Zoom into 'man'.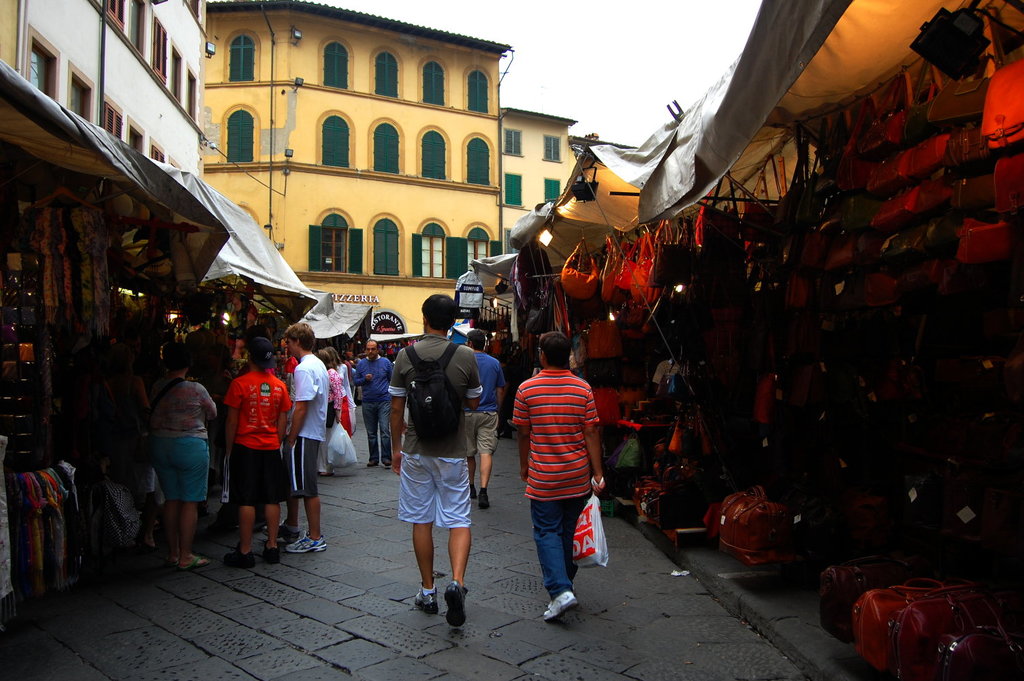
Zoom target: <region>516, 330, 608, 620</region>.
